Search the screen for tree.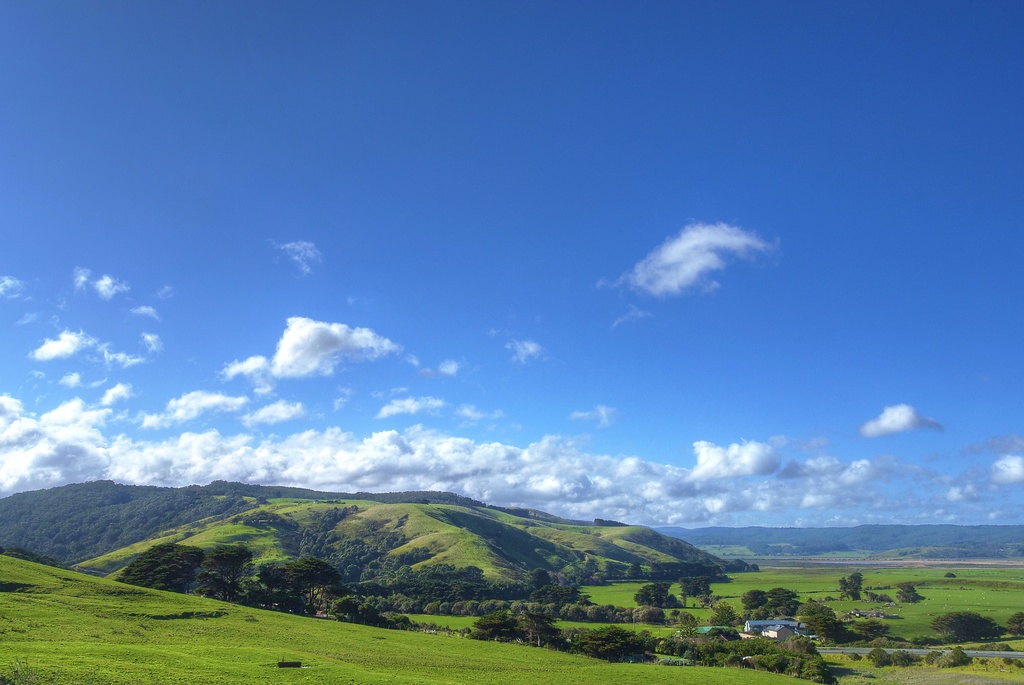
Found at left=194, top=546, right=264, bottom=604.
